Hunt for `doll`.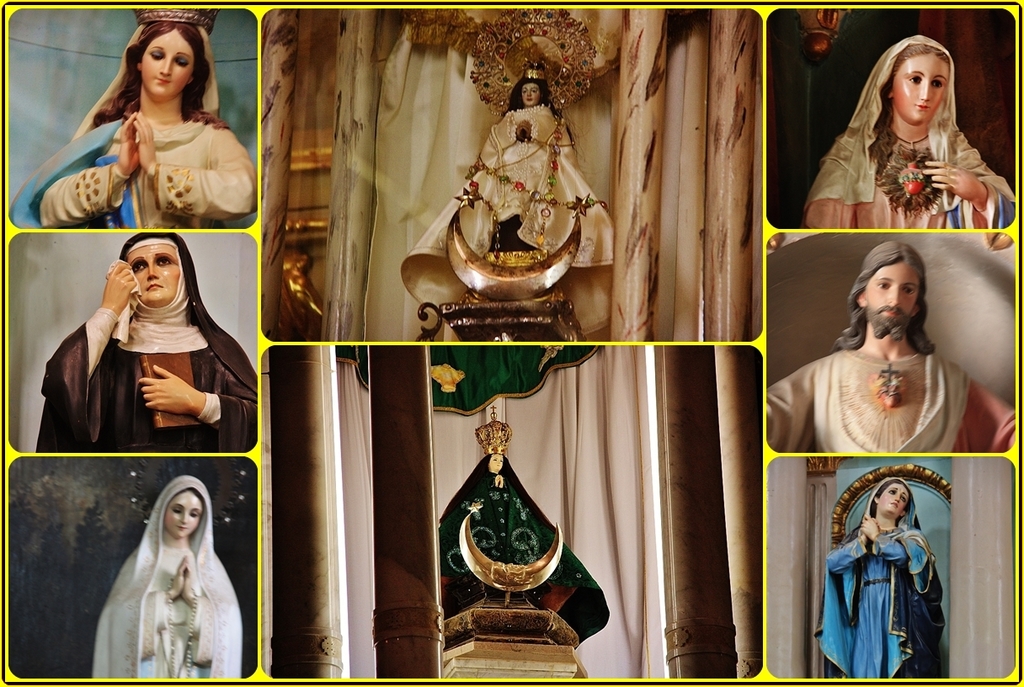
Hunted down at (x1=815, y1=33, x2=1015, y2=232).
